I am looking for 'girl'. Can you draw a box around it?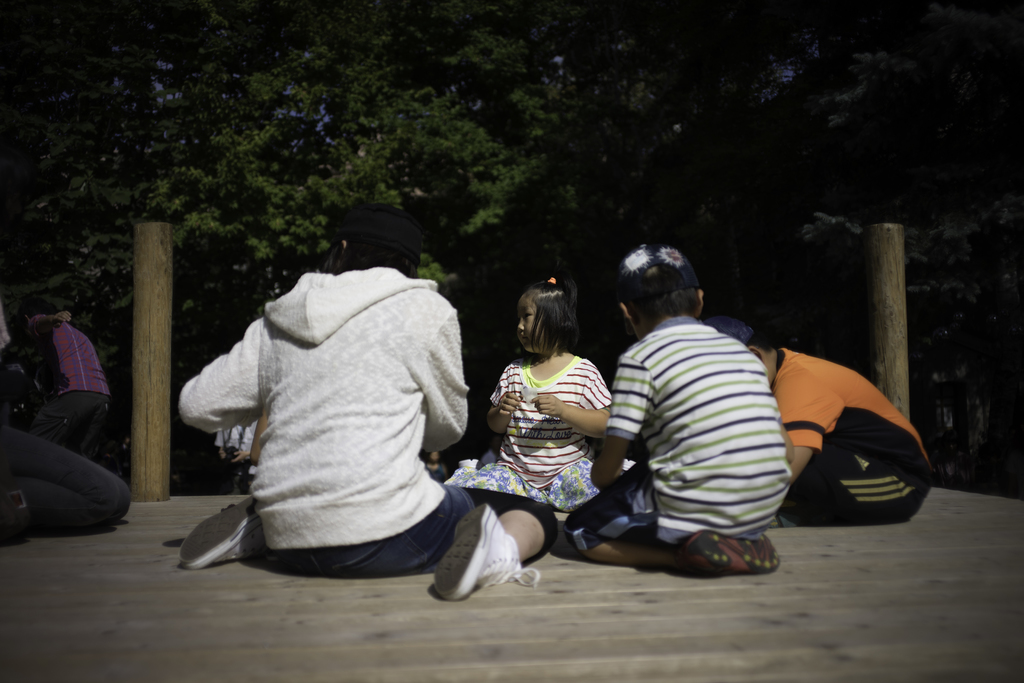
Sure, the bounding box is x1=480 y1=274 x2=612 y2=511.
